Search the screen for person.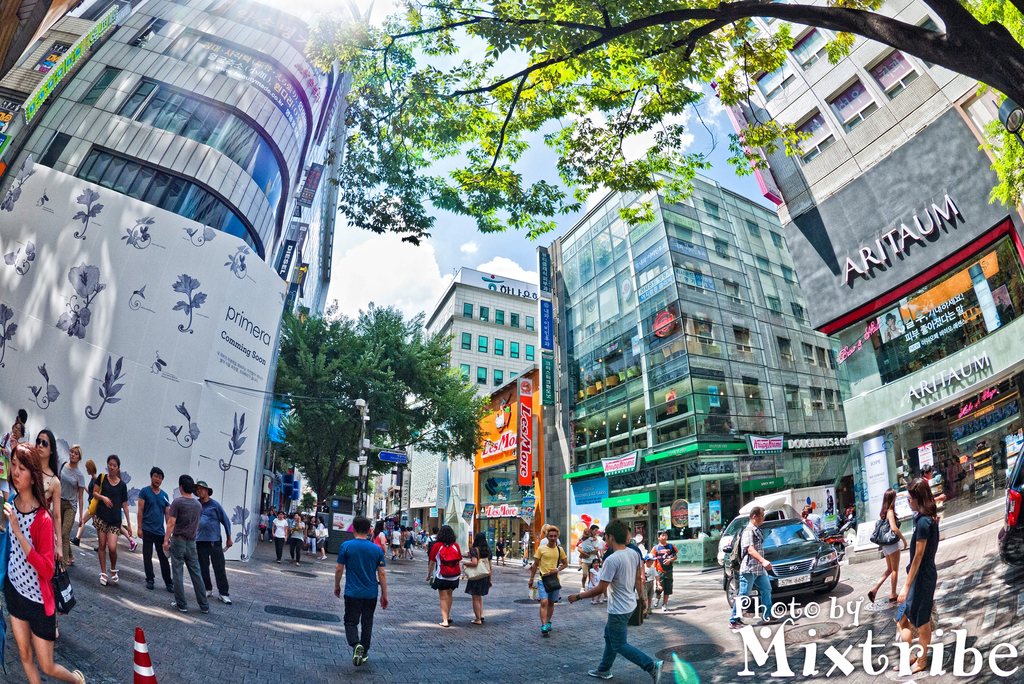
Found at box(652, 526, 677, 616).
